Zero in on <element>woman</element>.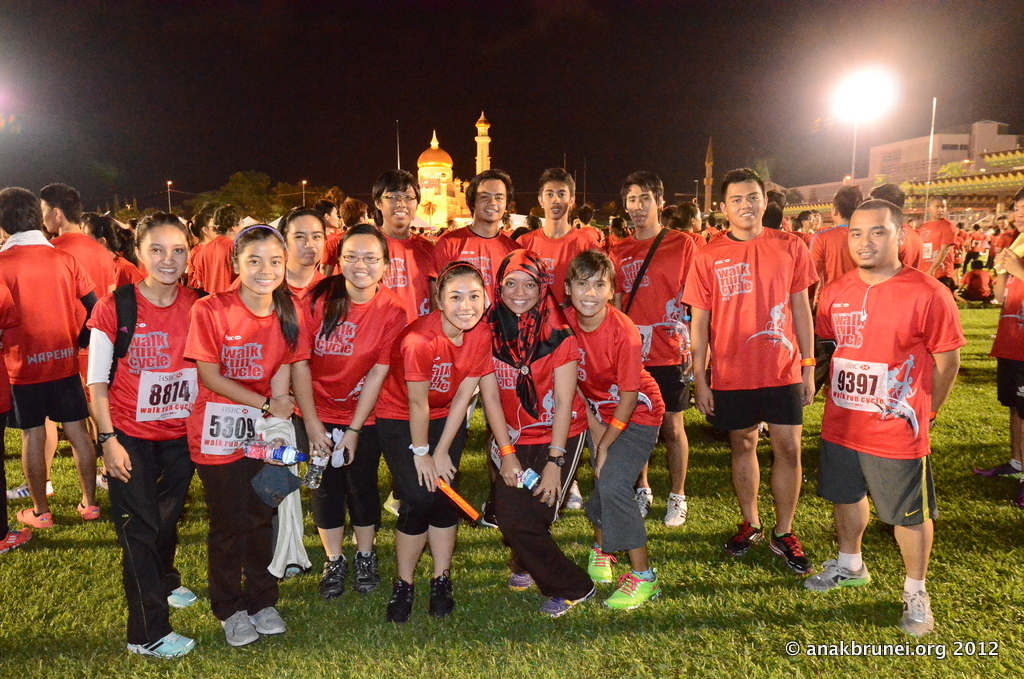
Zeroed in: region(477, 245, 597, 621).
